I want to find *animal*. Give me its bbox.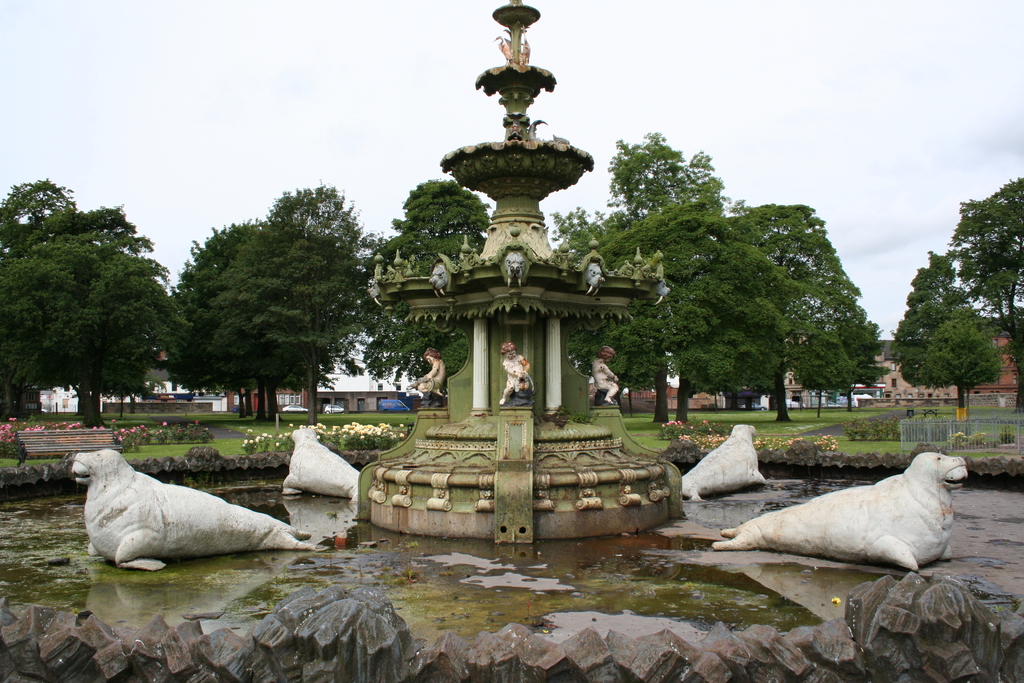
bbox=[70, 449, 330, 570].
